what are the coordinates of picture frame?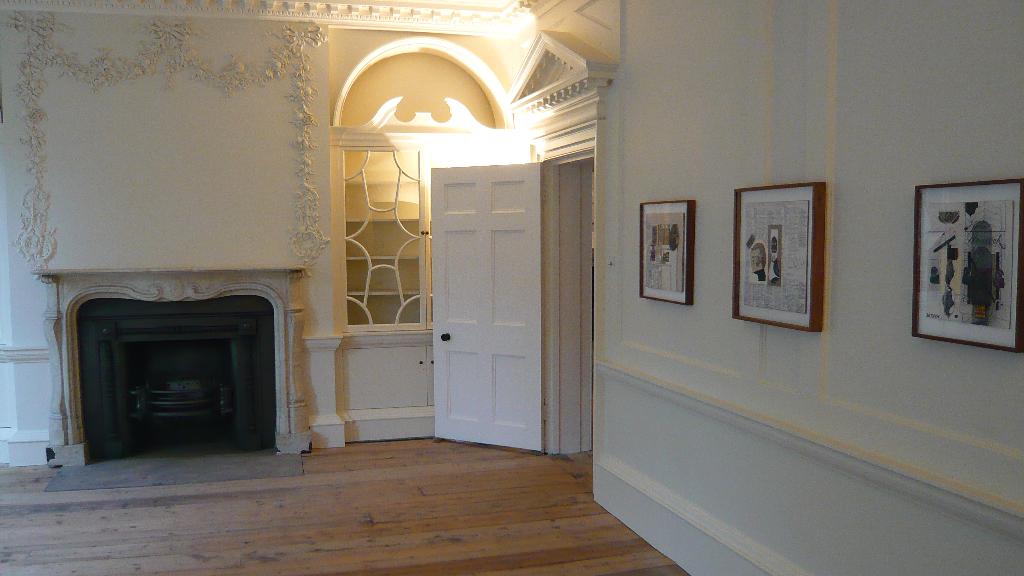
<box>733,173,838,336</box>.
